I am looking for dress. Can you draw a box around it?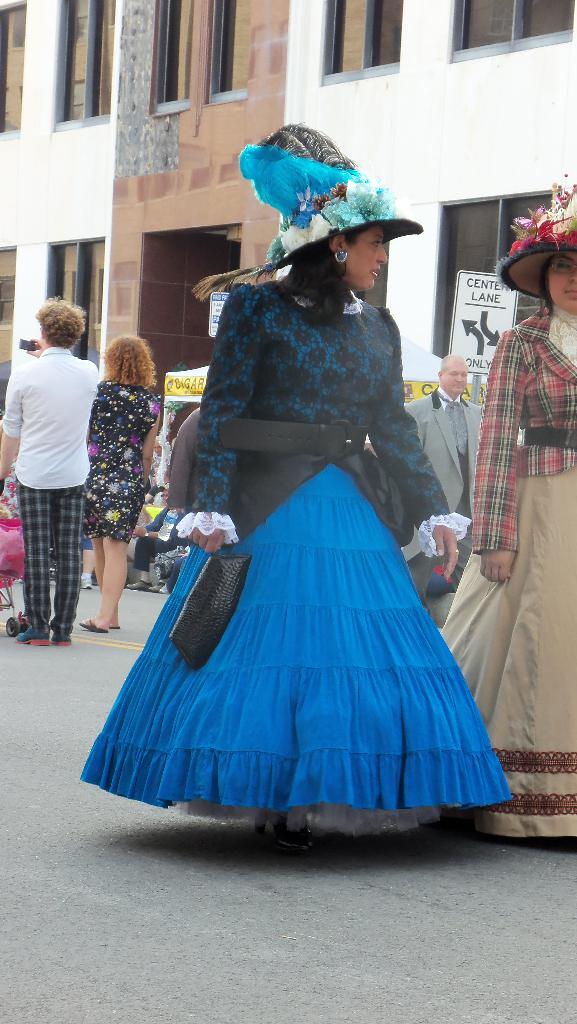
Sure, the bounding box is 436,304,576,848.
